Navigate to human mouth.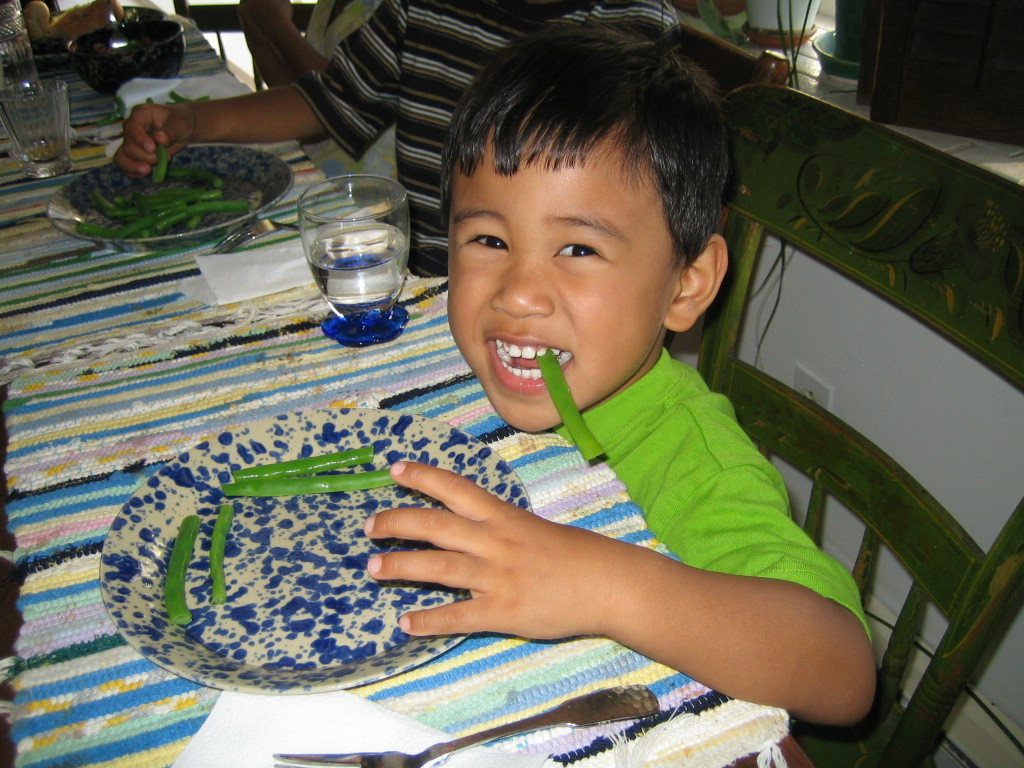
Navigation target: <region>477, 328, 590, 400</region>.
